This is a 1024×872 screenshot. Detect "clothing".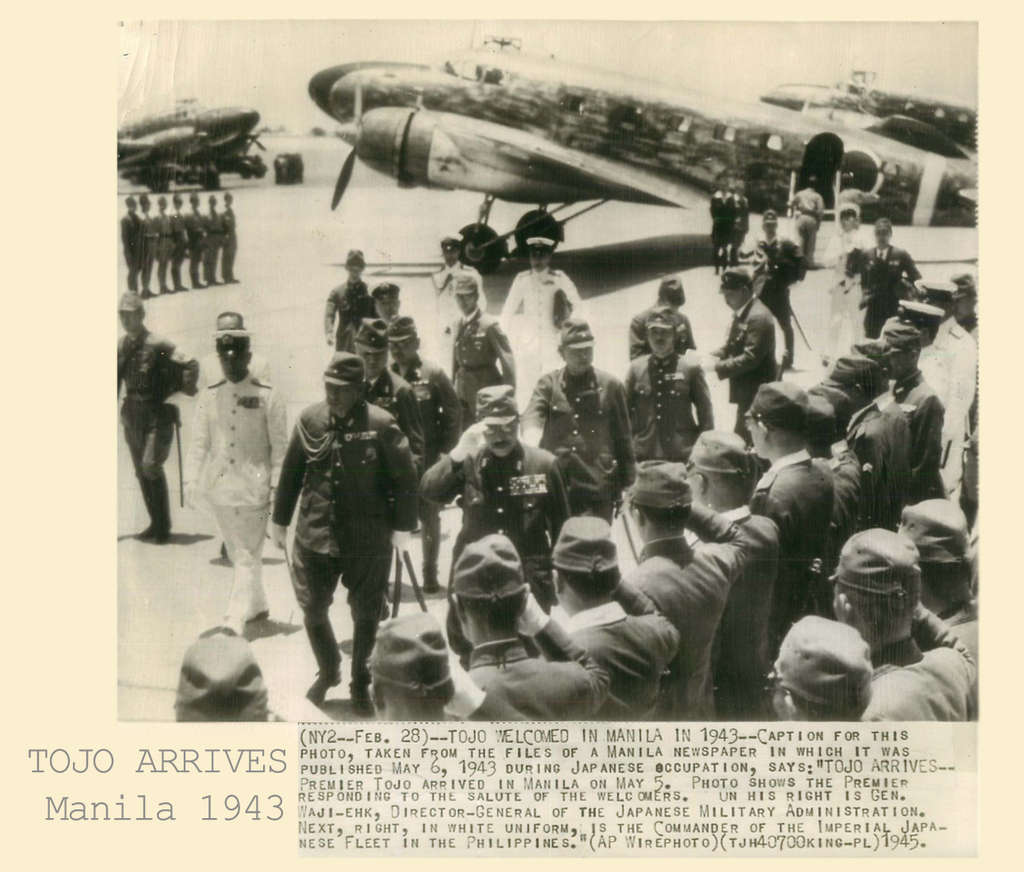
504:267:605:389.
